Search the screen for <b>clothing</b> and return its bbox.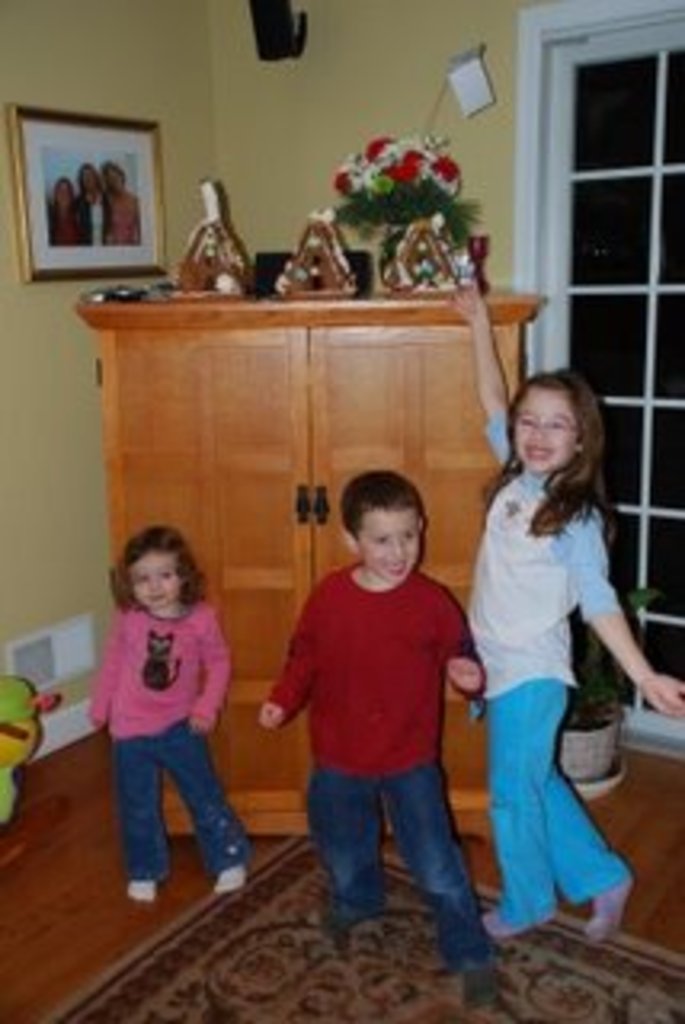
Found: x1=48, y1=202, x2=86, y2=243.
